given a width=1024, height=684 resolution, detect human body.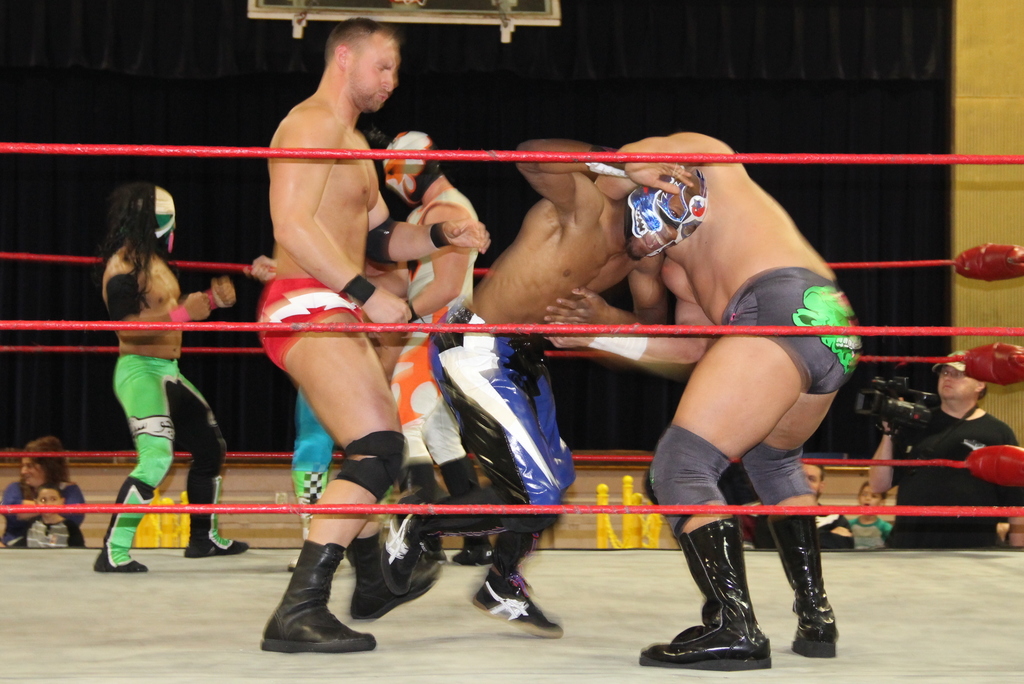
[232, 16, 454, 677].
